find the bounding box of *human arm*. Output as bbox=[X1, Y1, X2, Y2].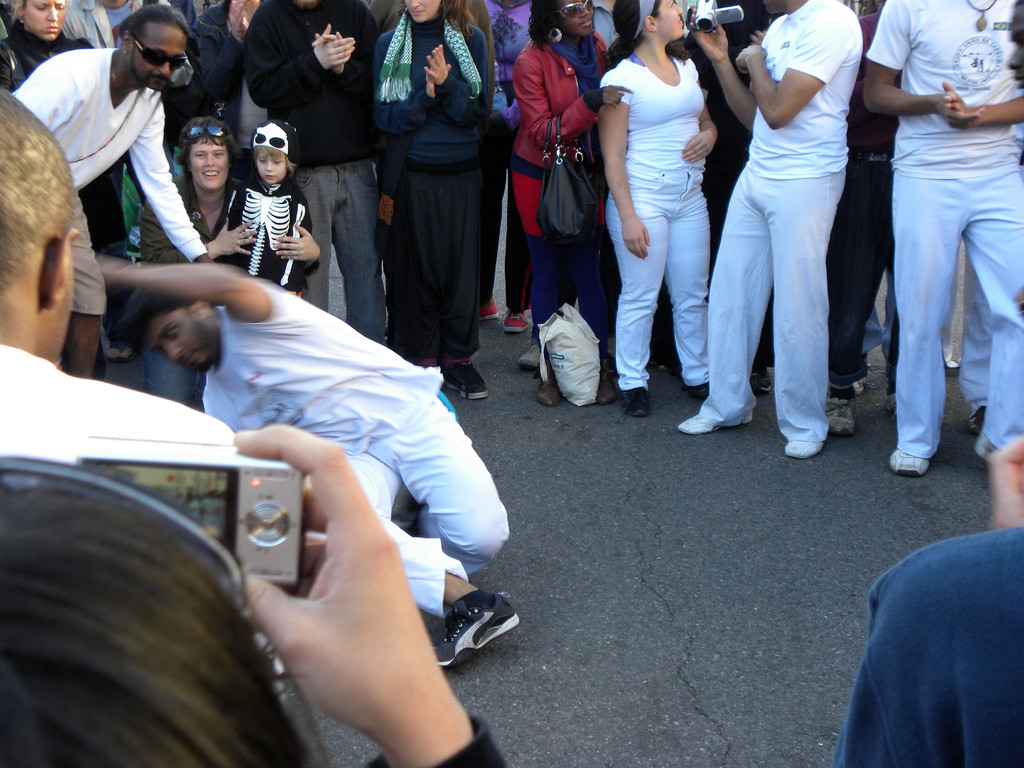
bbox=[734, 12, 851, 125].
